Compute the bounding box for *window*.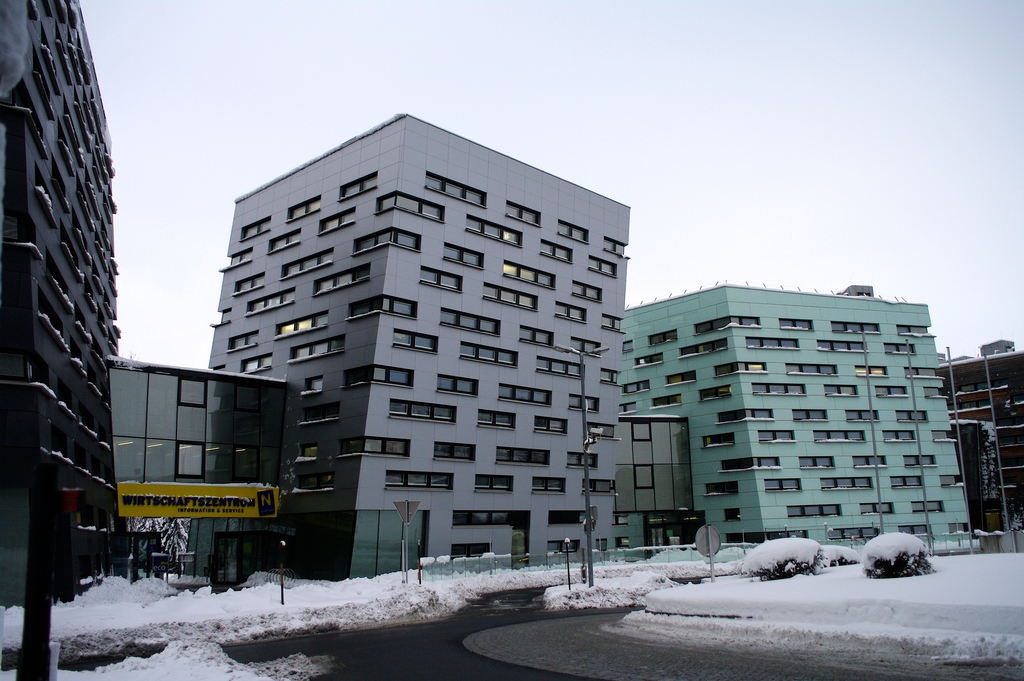
<box>536,413,572,434</box>.
